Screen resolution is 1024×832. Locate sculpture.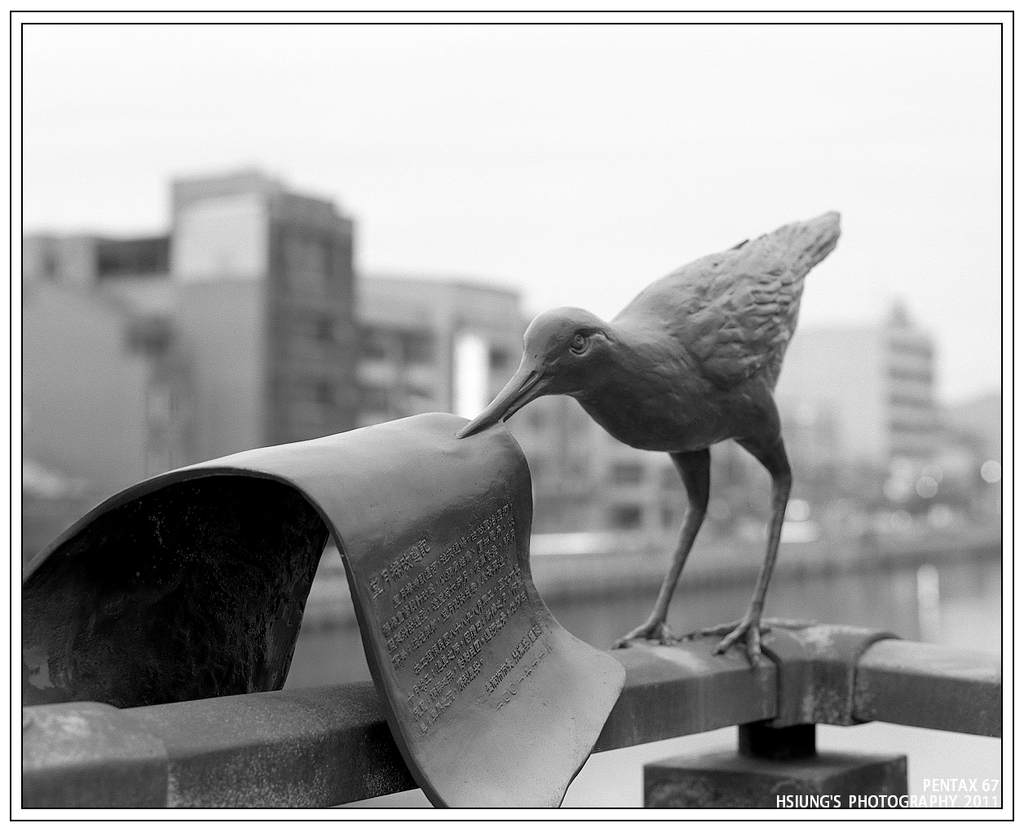
select_region(17, 205, 843, 816).
